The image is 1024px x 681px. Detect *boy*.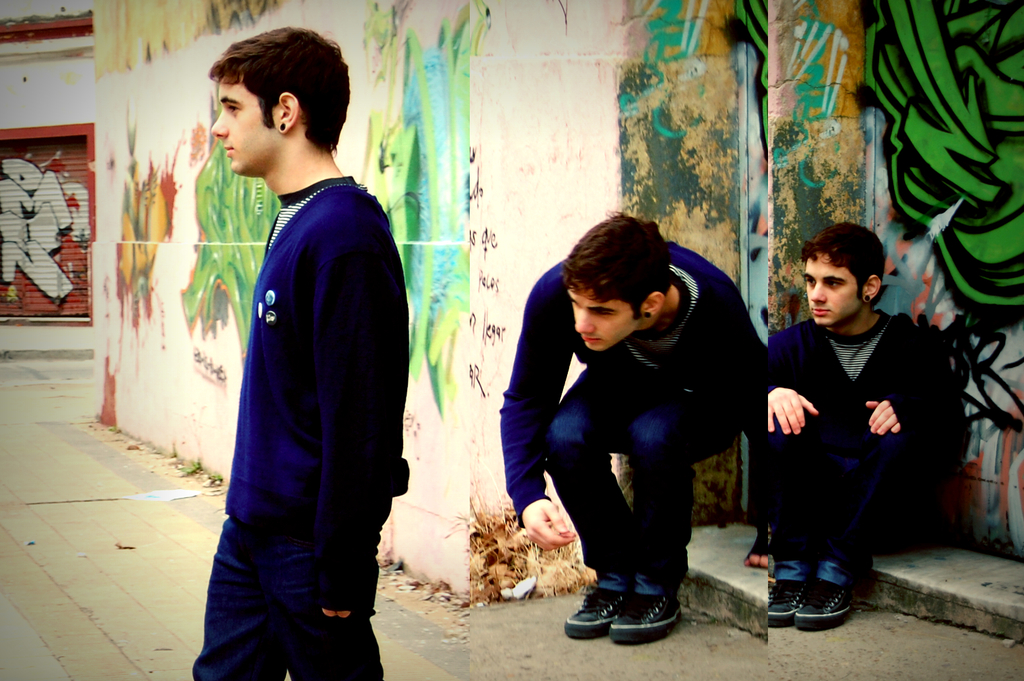
Detection: [492, 231, 758, 630].
